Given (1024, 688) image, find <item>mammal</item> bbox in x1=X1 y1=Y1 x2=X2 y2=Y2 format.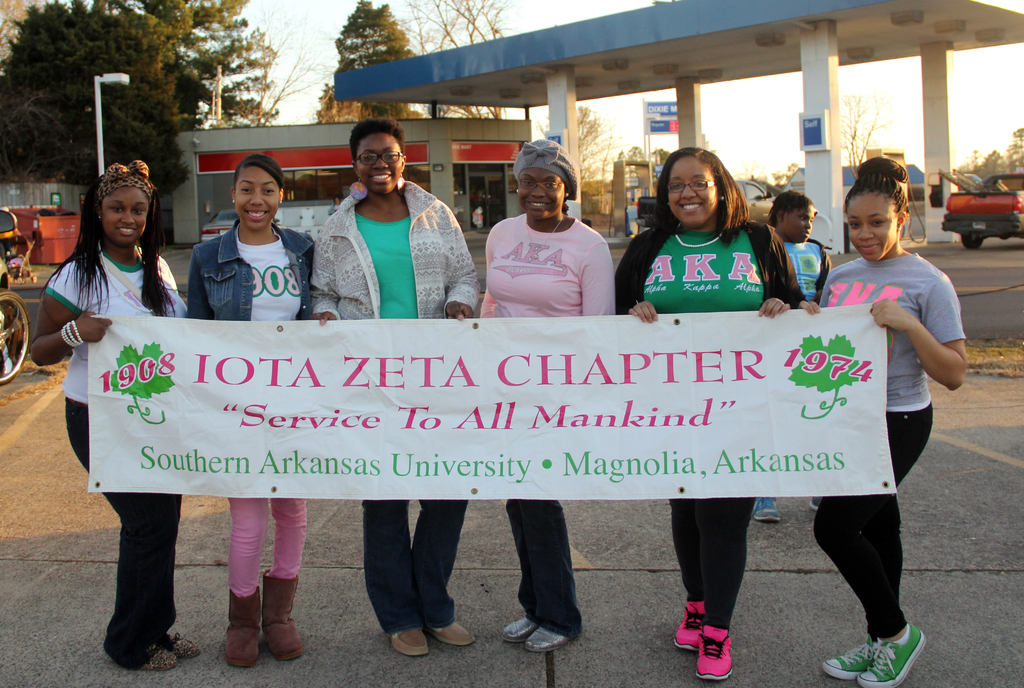
x1=474 y1=134 x2=617 y2=653.
